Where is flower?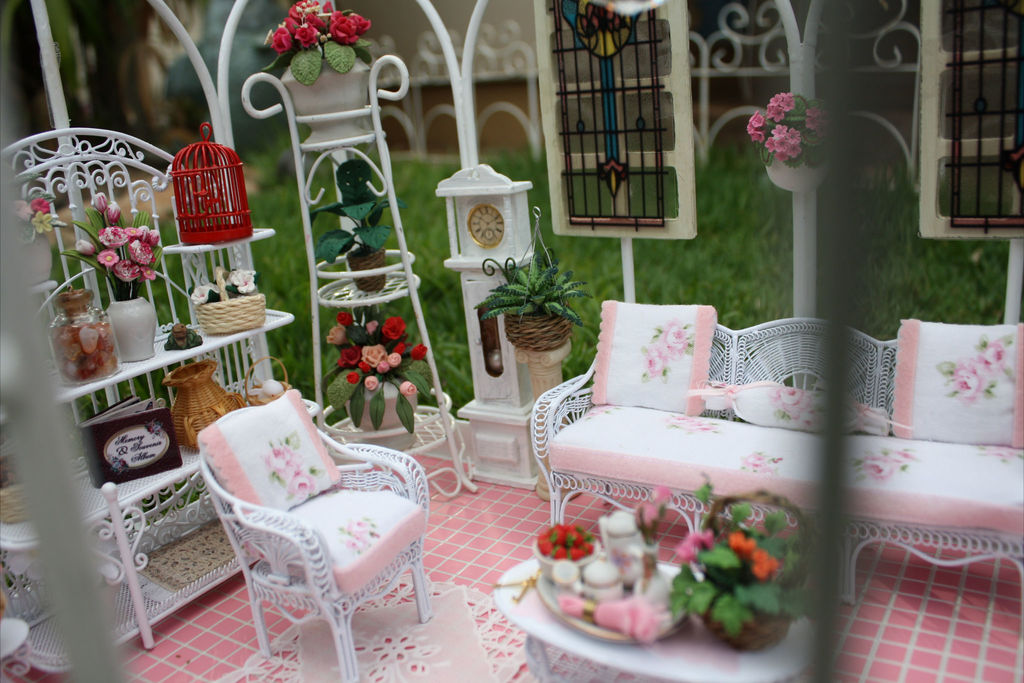
bbox(346, 515, 372, 550).
